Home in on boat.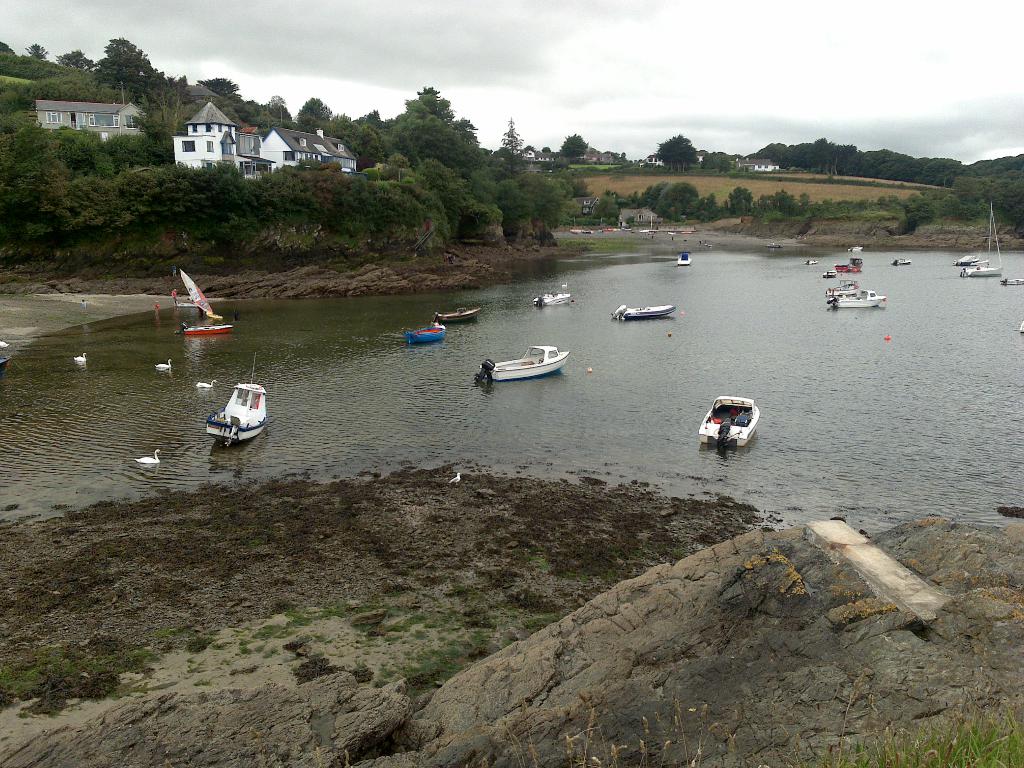
Homed in at [176, 321, 238, 346].
